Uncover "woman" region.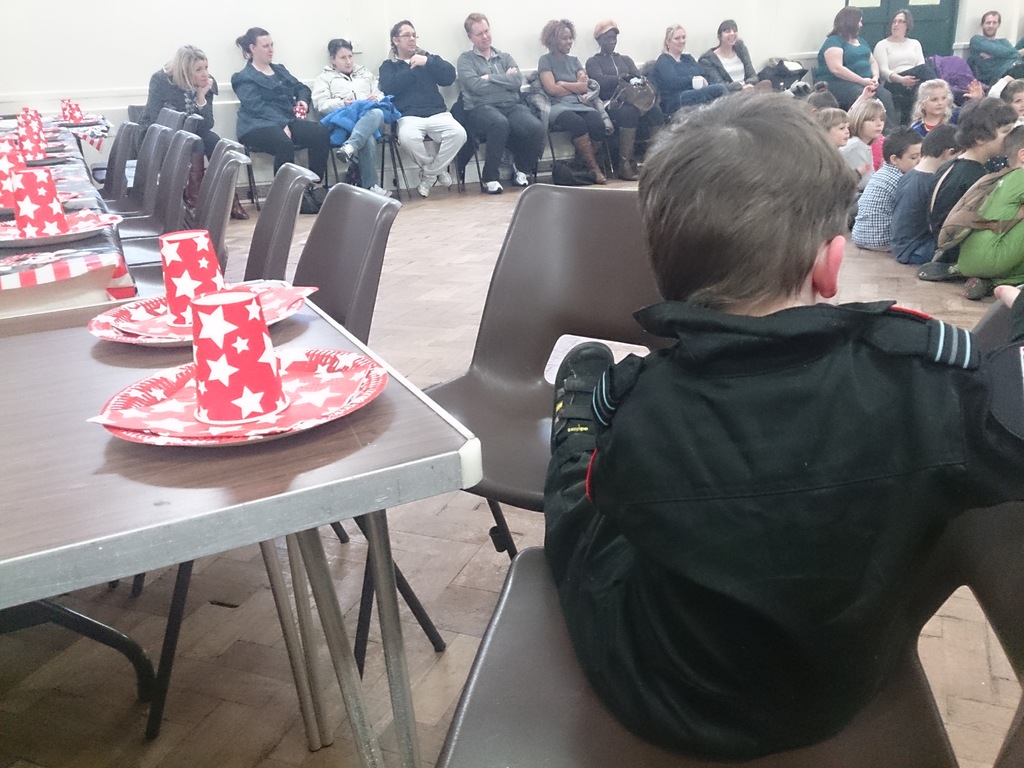
Uncovered: (left=532, top=19, right=607, bottom=180).
